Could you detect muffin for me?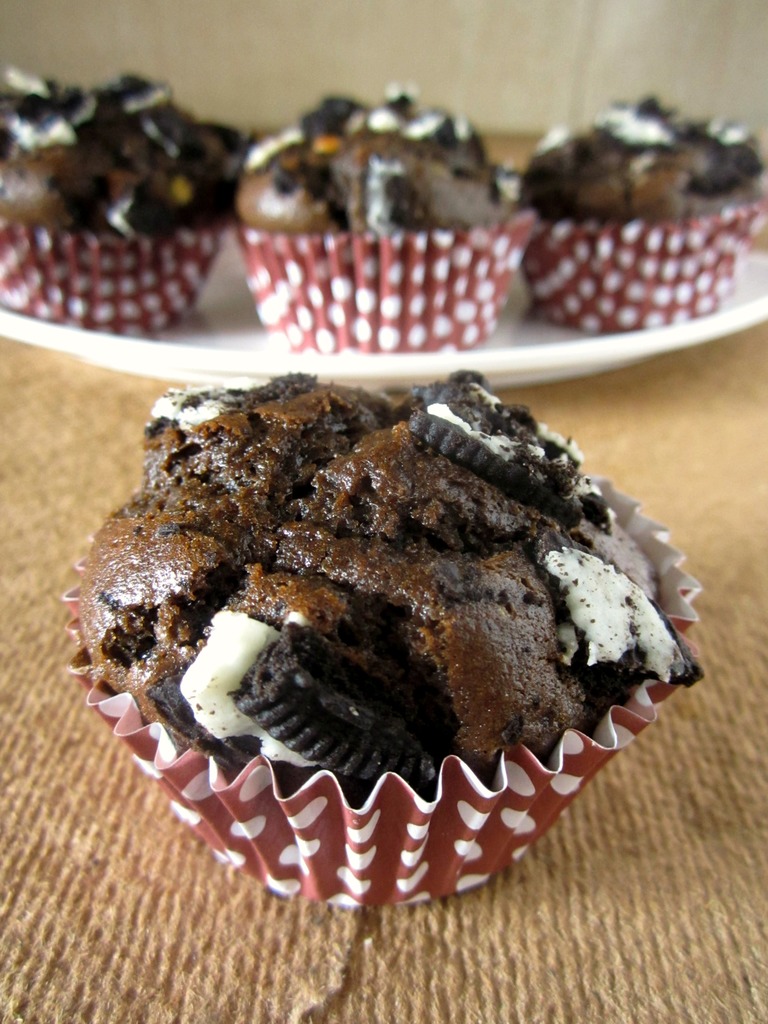
Detection result: <bbox>63, 369, 705, 915</bbox>.
